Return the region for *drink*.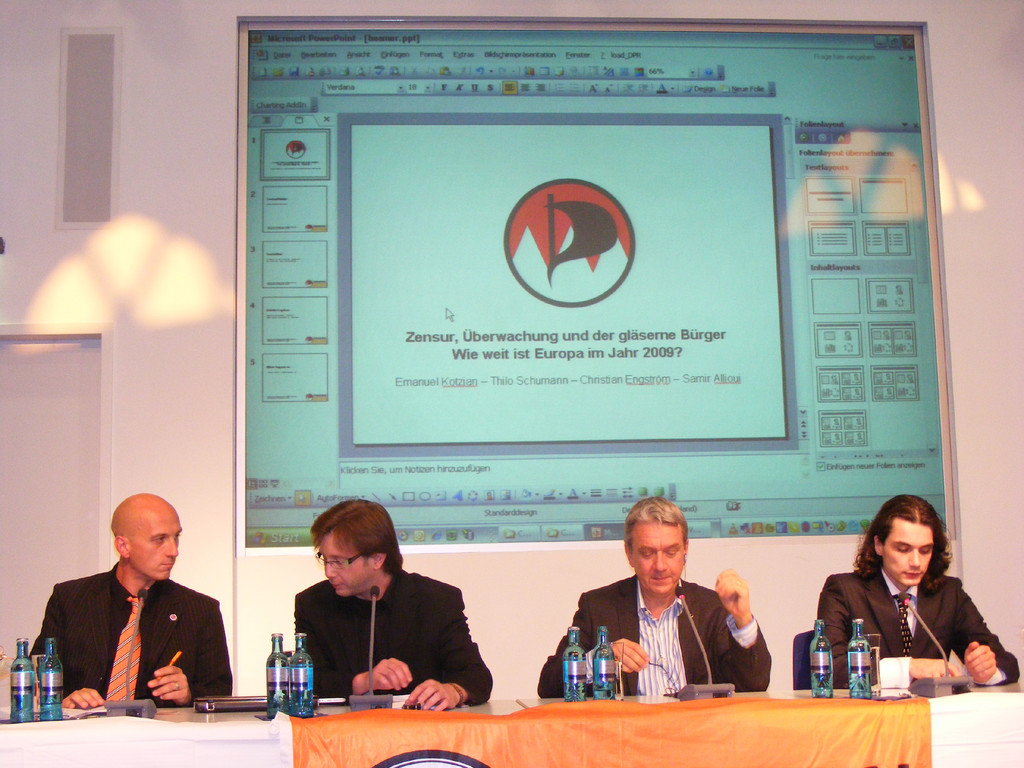
locate(289, 630, 317, 716).
